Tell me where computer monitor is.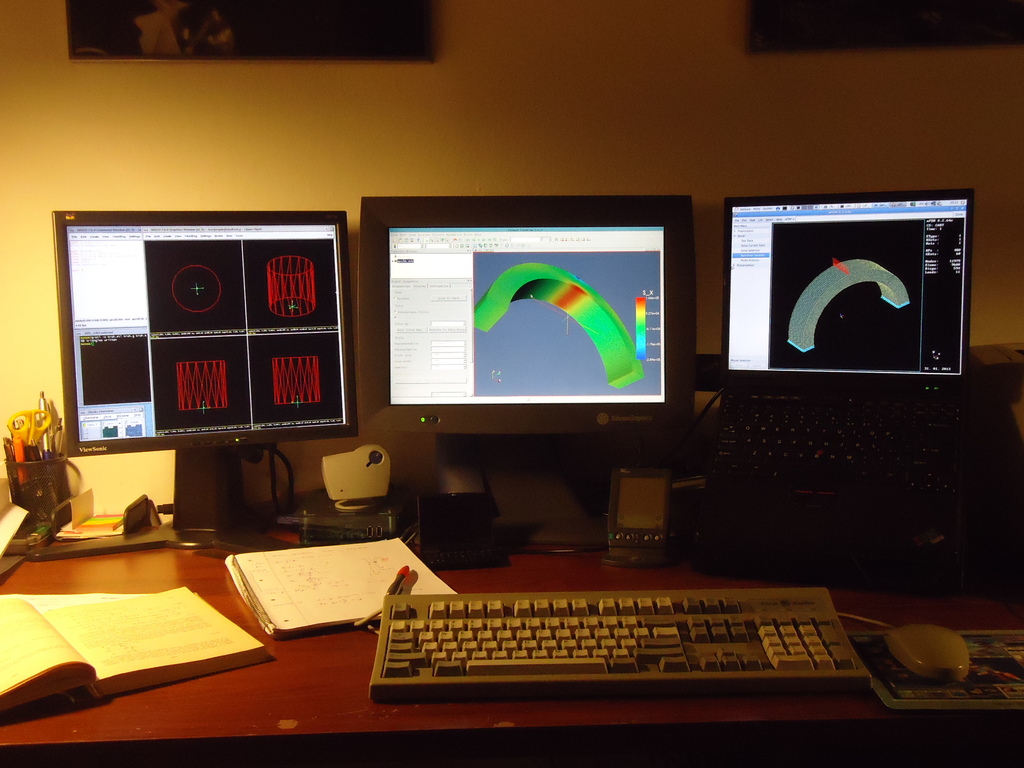
computer monitor is at [27,215,356,565].
